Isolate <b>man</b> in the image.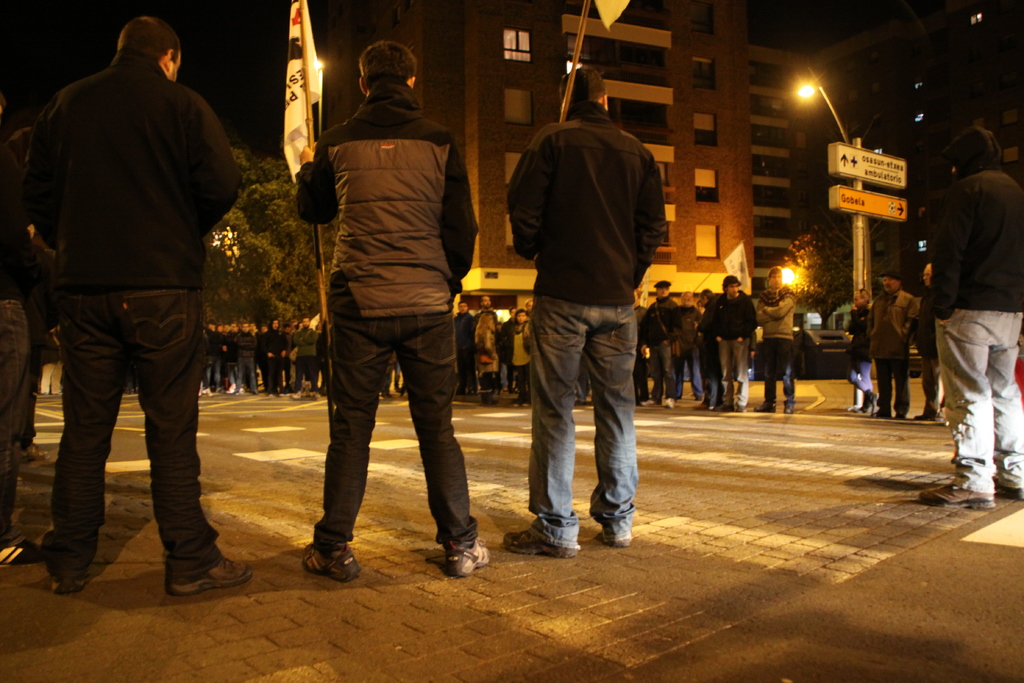
Isolated region: Rect(15, 0, 239, 595).
